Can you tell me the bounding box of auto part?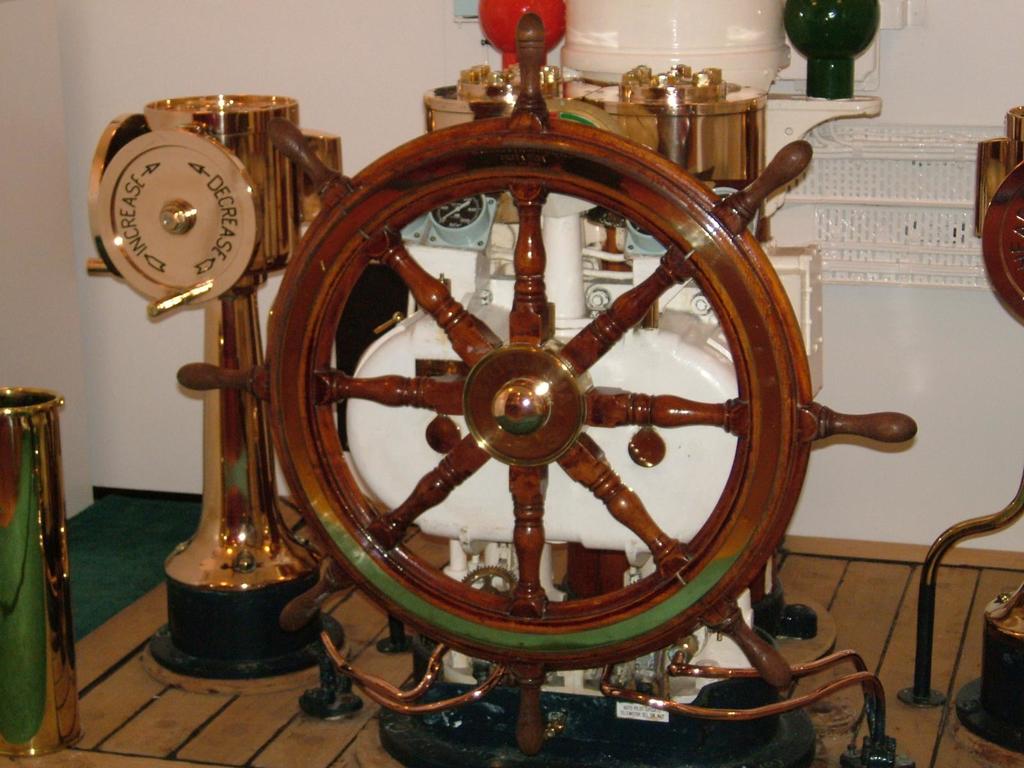
342,0,906,767.
